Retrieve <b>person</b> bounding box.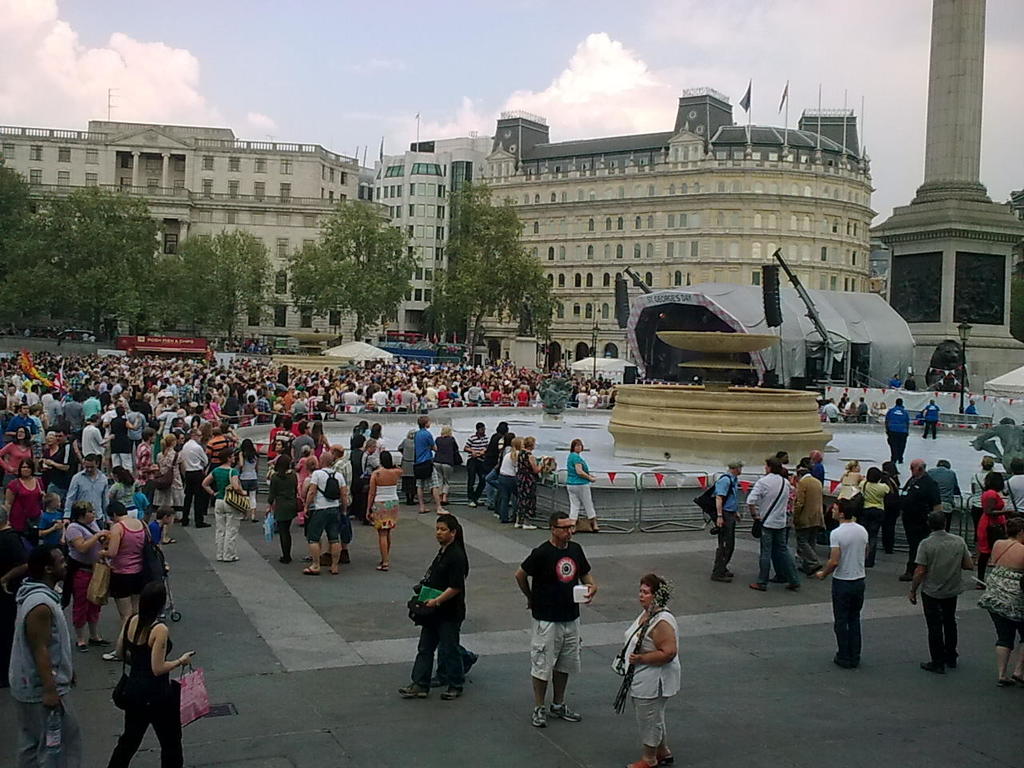
Bounding box: 106 502 145 658.
